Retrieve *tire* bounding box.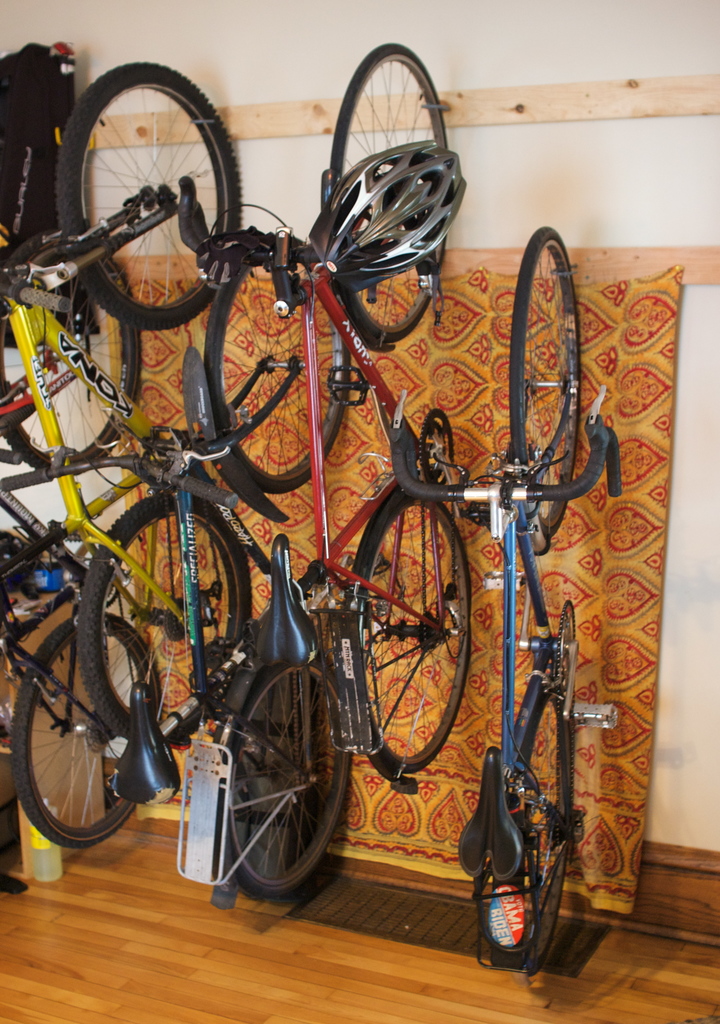
Bounding box: {"x1": 335, "y1": 491, "x2": 476, "y2": 778}.
